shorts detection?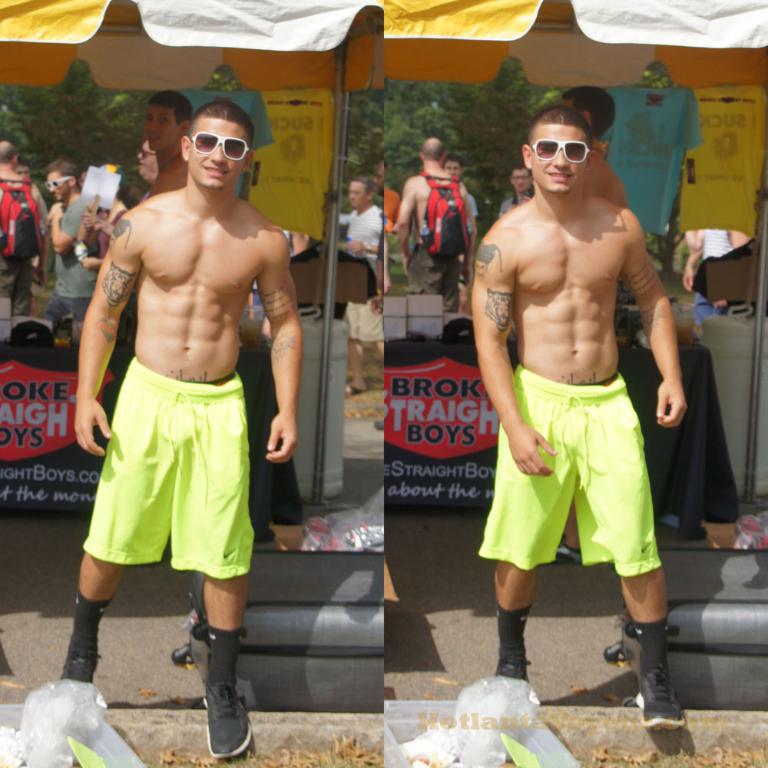
select_region(48, 293, 83, 338)
